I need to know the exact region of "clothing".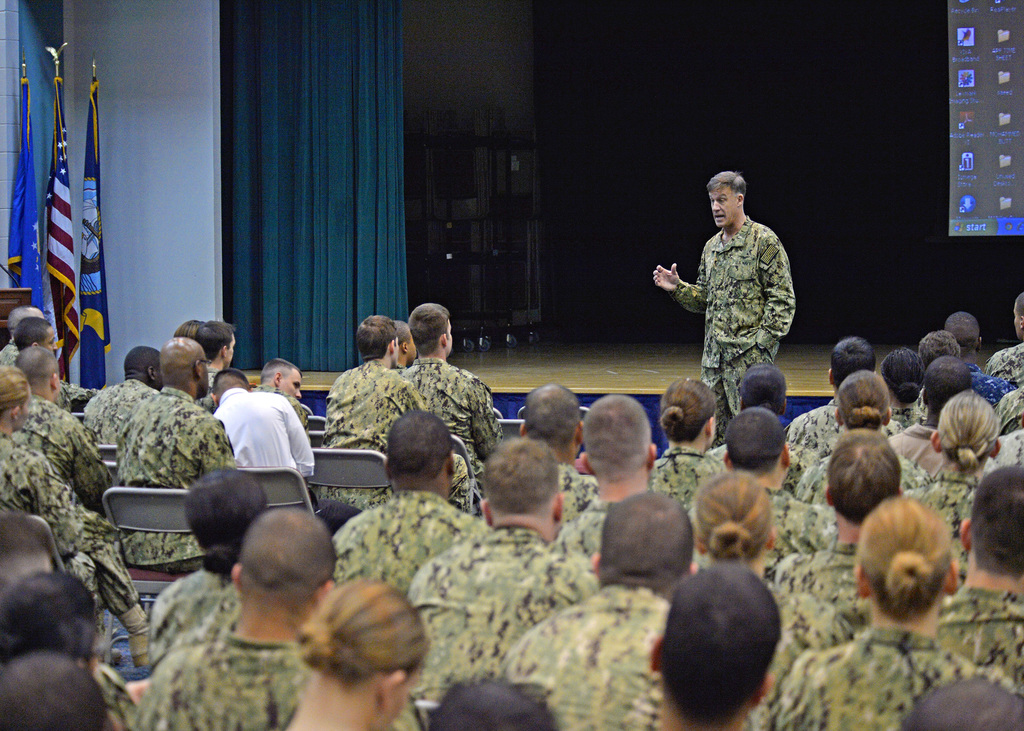
Region: crop(149, 564, 236, 659).
